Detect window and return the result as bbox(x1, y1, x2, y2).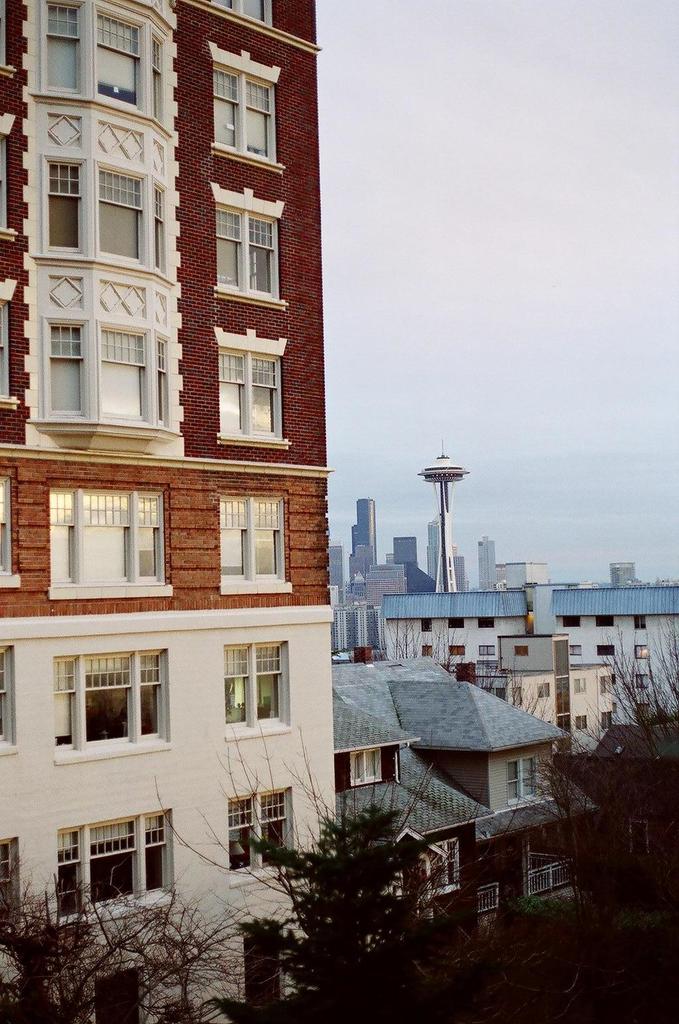
bbox(419, 620, 436, 633).
